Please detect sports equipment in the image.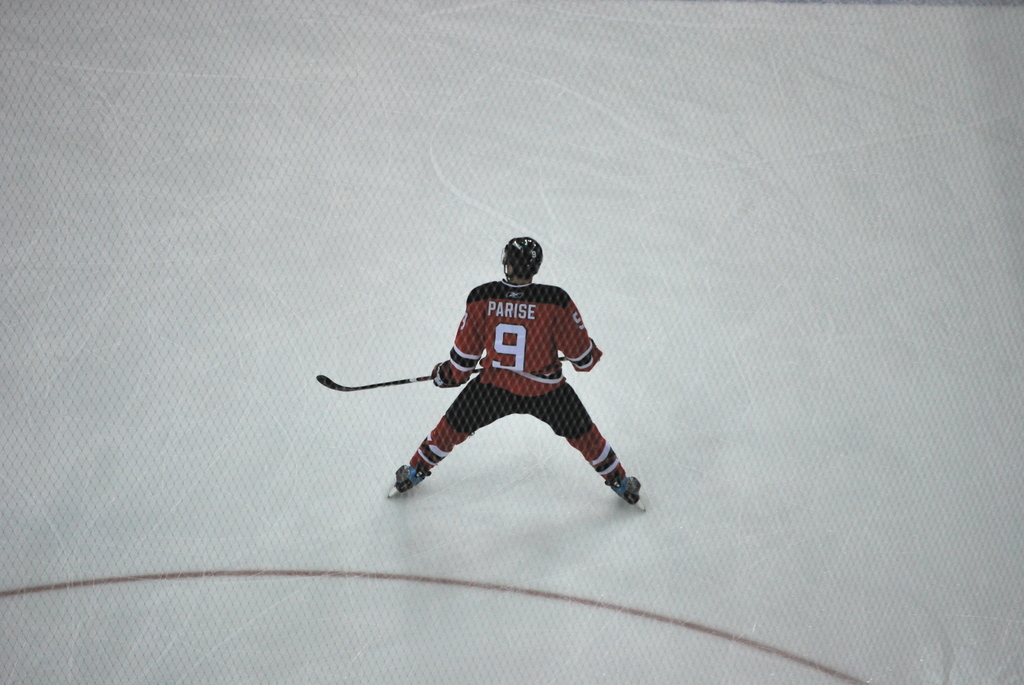
rect(387, 462, 417, 498).
